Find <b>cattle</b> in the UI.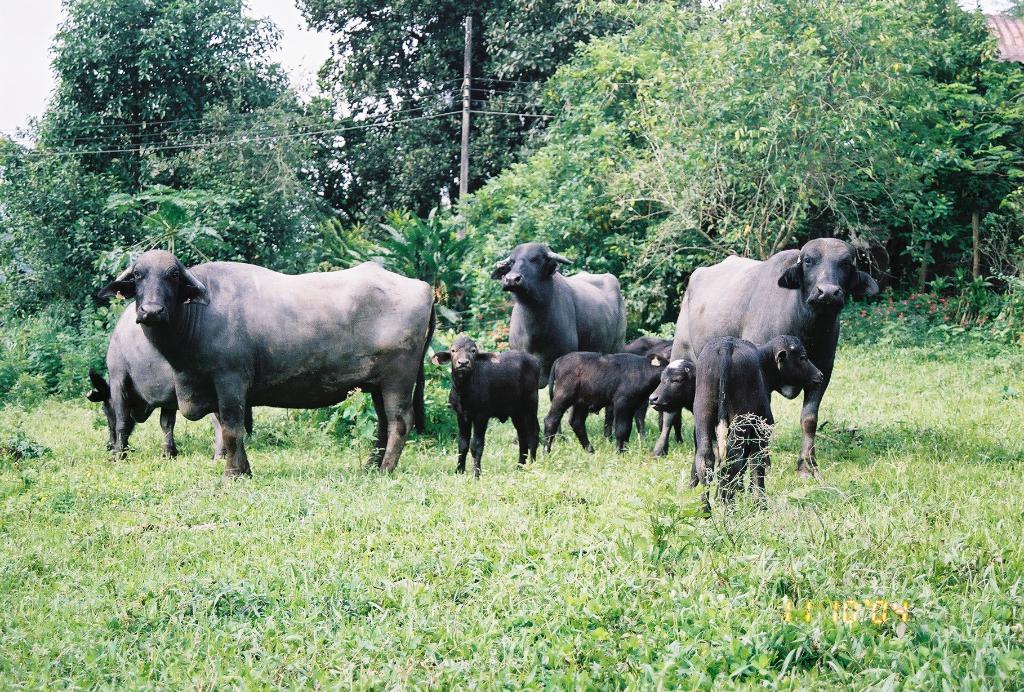
UI element at bbox=(601, 330, 673, 439).
